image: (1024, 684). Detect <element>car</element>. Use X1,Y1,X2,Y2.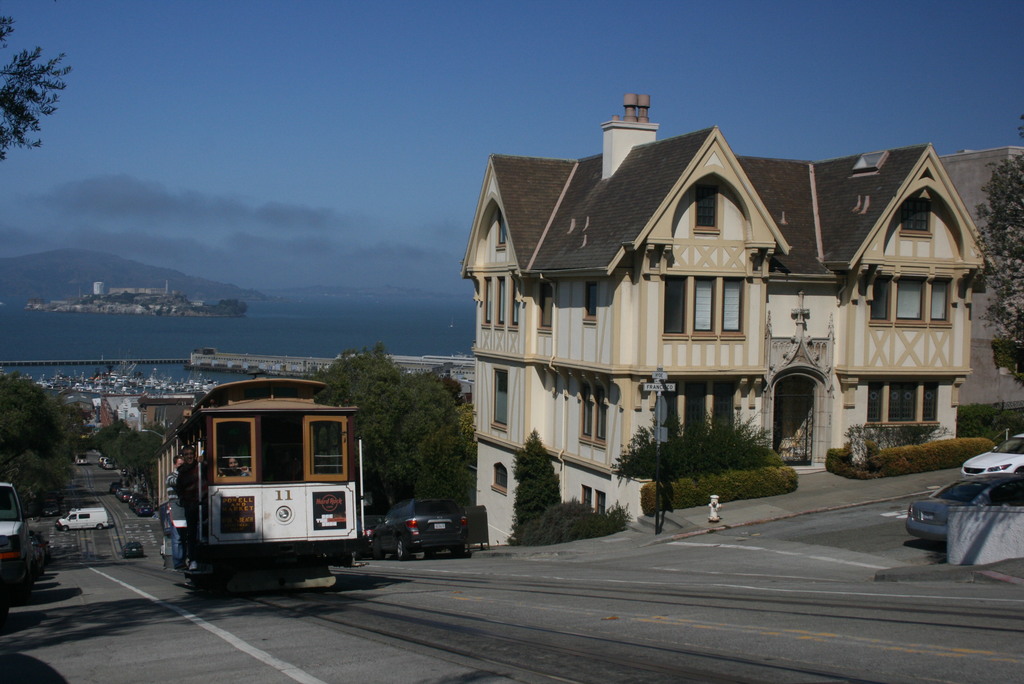
94,457,116,472.
